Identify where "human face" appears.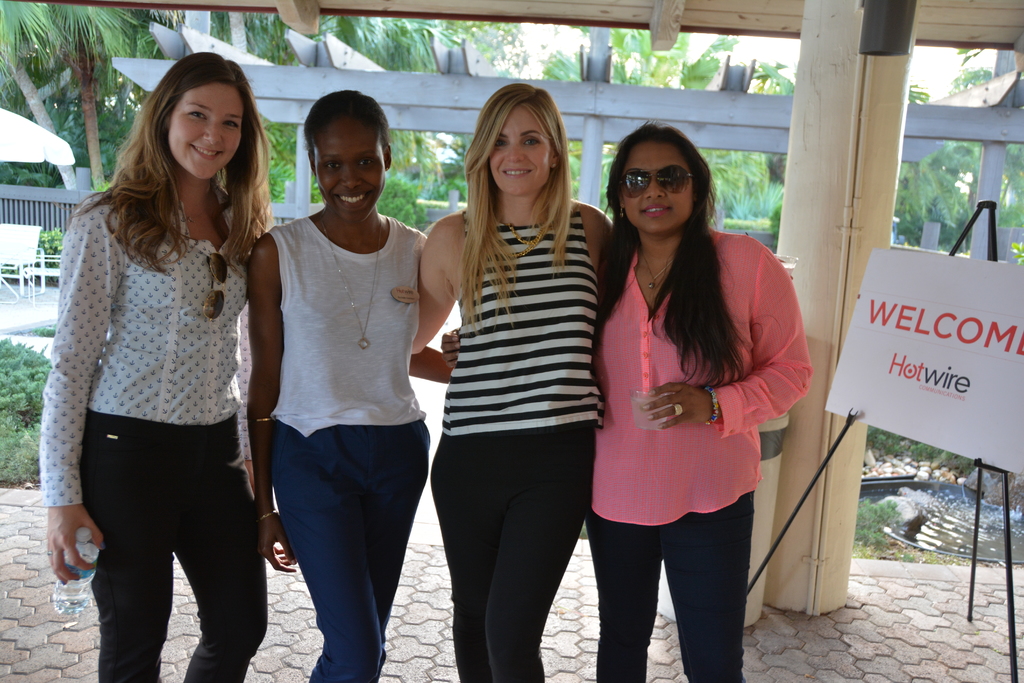
Appears at x1=623 y1=136 x2=695 y2=234.
